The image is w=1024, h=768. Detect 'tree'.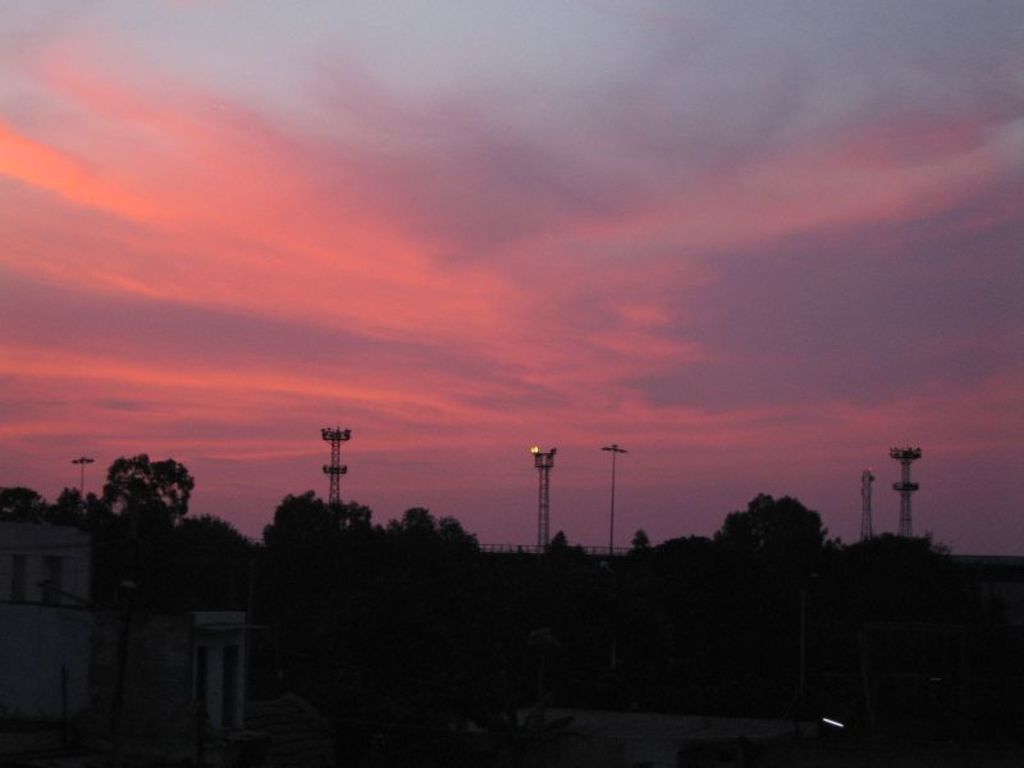
Detection: locate(49, 490, 96, 509).
